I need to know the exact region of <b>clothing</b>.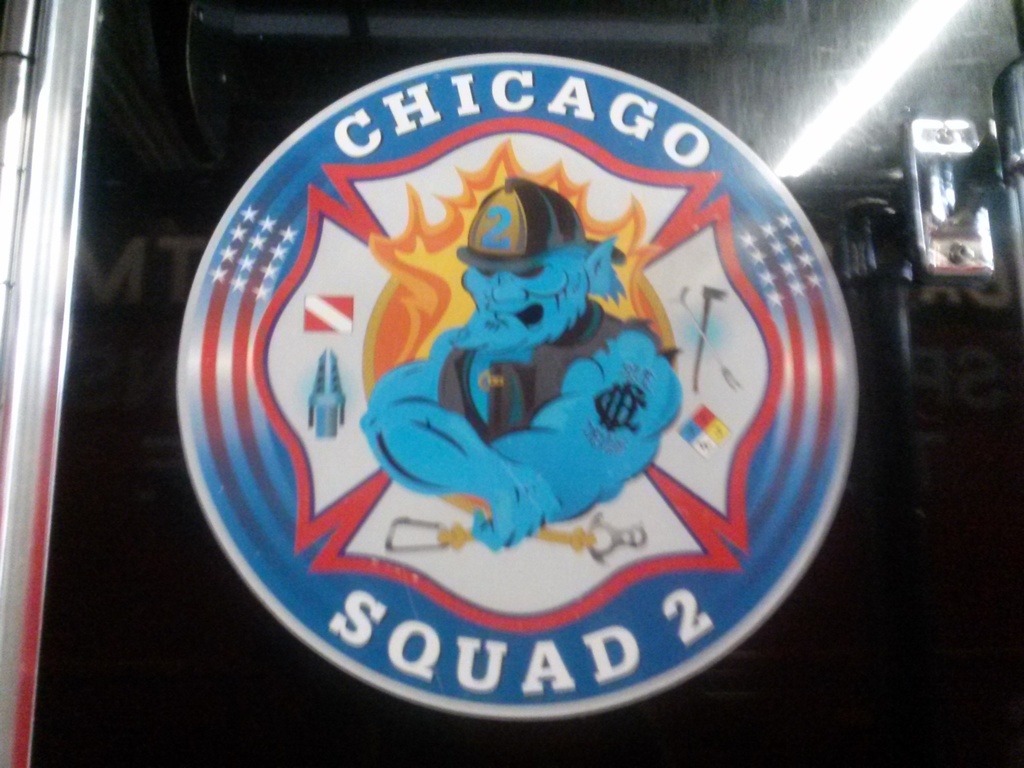
Region: bbox=[438, 295, 678, 444].
